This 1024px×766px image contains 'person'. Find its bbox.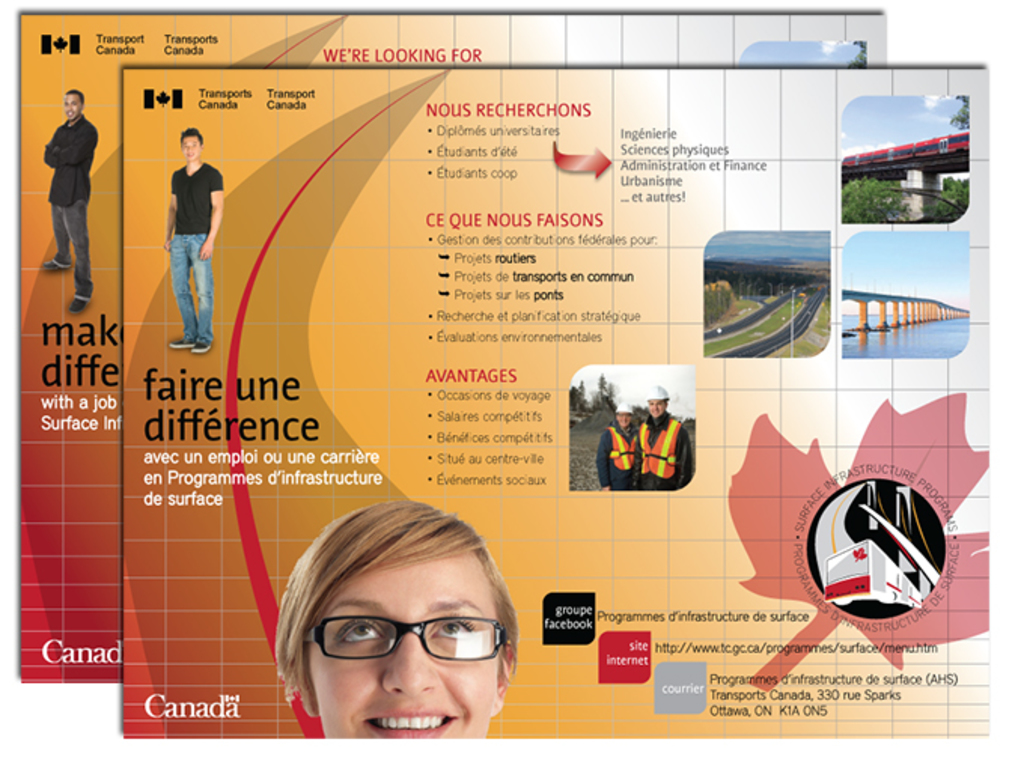
136, 123, 209, 351.
